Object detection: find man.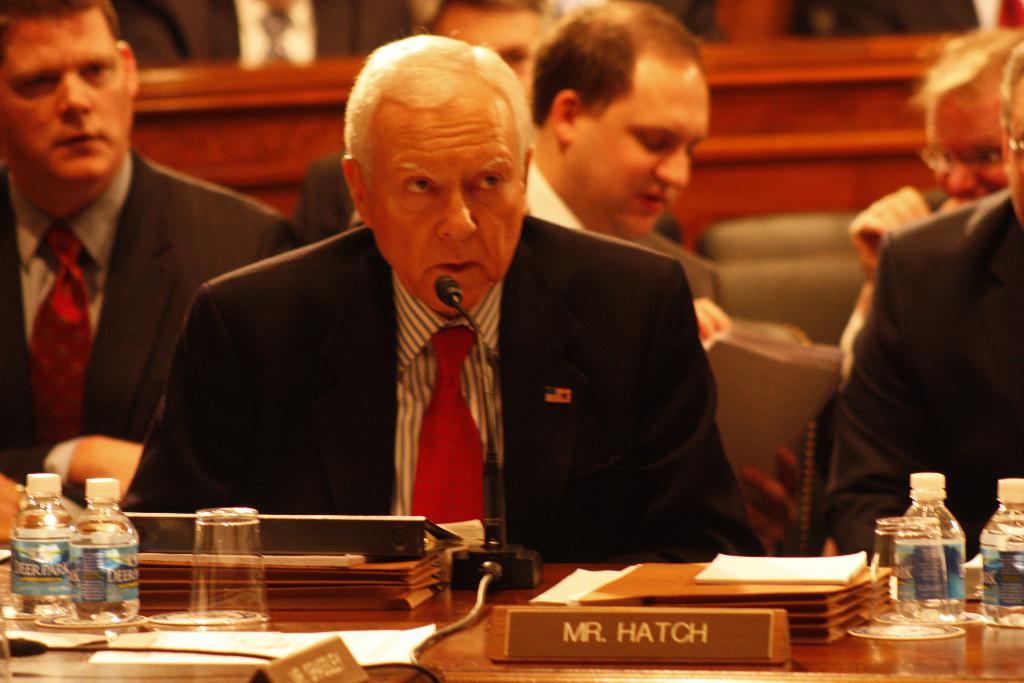
box=[787, 0, 1023, 31].
